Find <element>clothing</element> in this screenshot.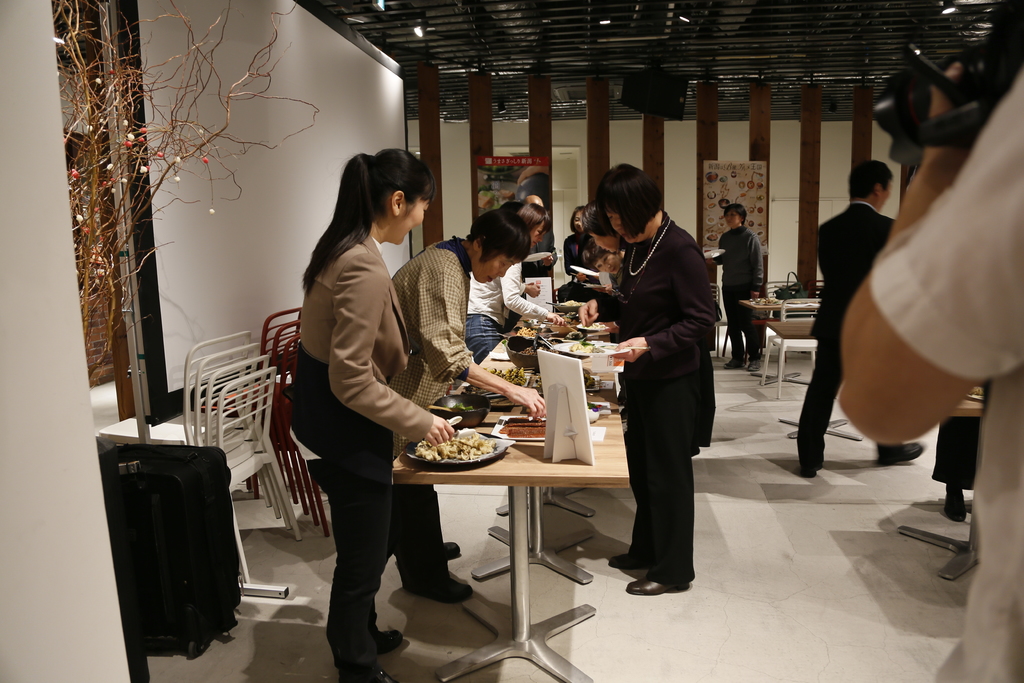
The bounding box for <element>clothing</element> is [left=465, top=263, right=559, bottom=356].
